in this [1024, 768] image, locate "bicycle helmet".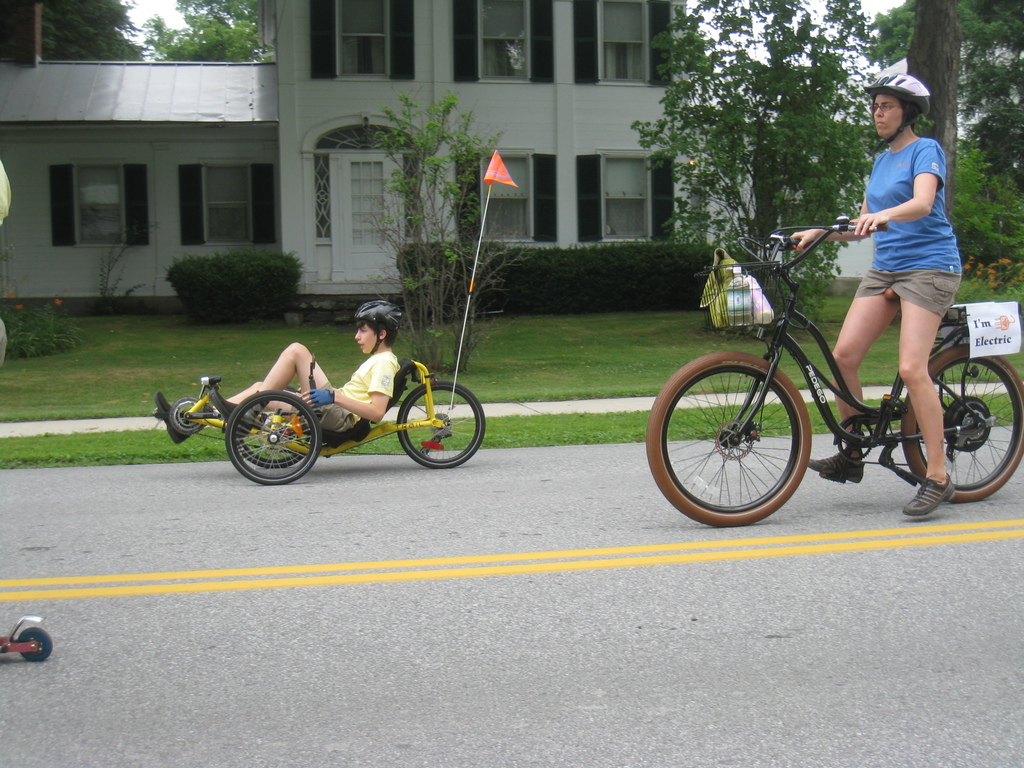
Bounding box: Rect(866, 72, 932, 150).
